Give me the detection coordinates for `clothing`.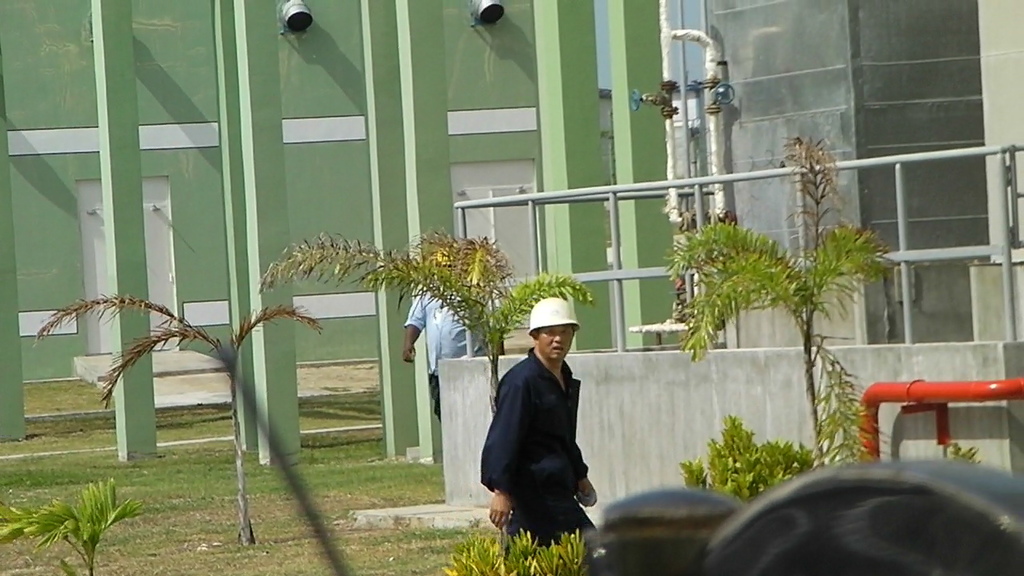
398, 286, 482, 430.
